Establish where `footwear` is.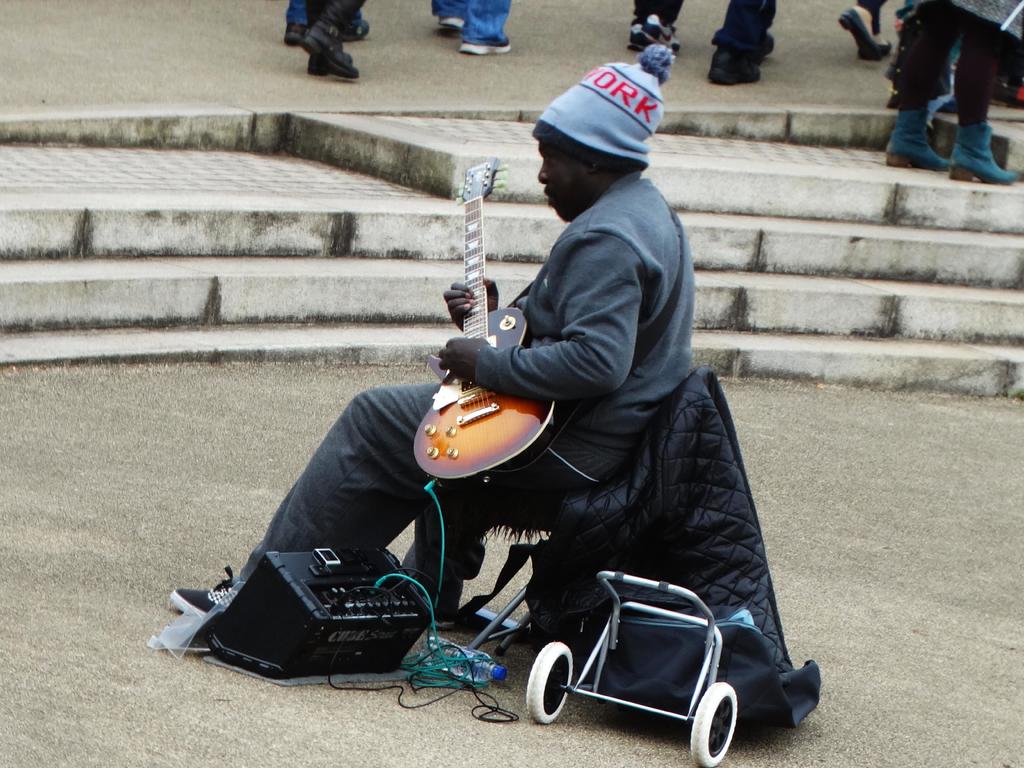
Established at [946, 120, 1020, 185].
